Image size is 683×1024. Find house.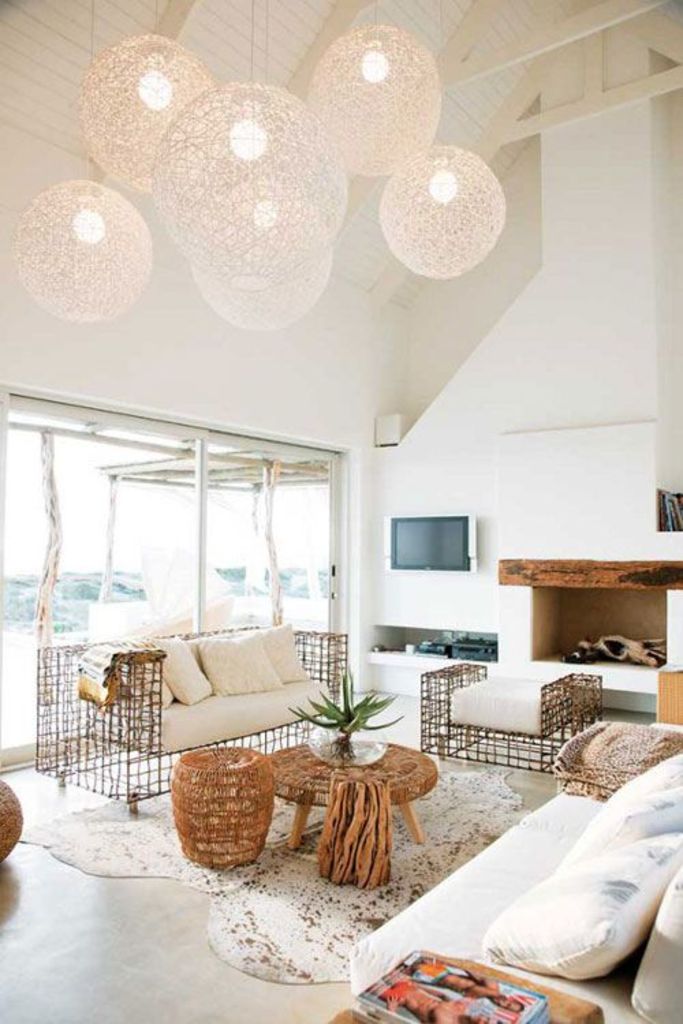
(1, 1, 680, 1023).
